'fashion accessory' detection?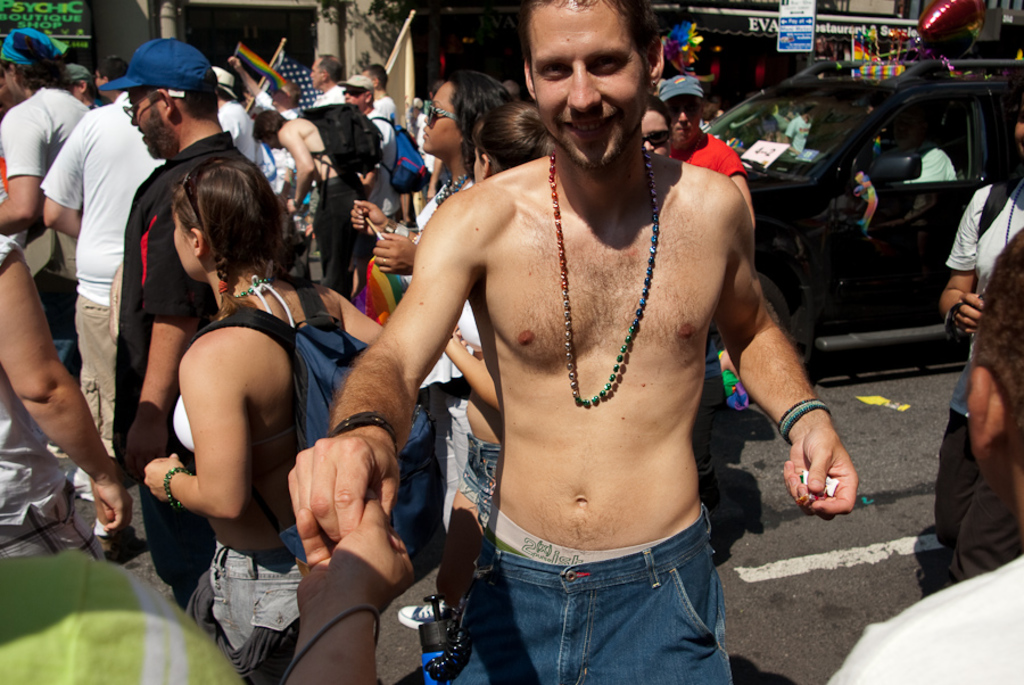
l=939, t=296, r=969, b=347
